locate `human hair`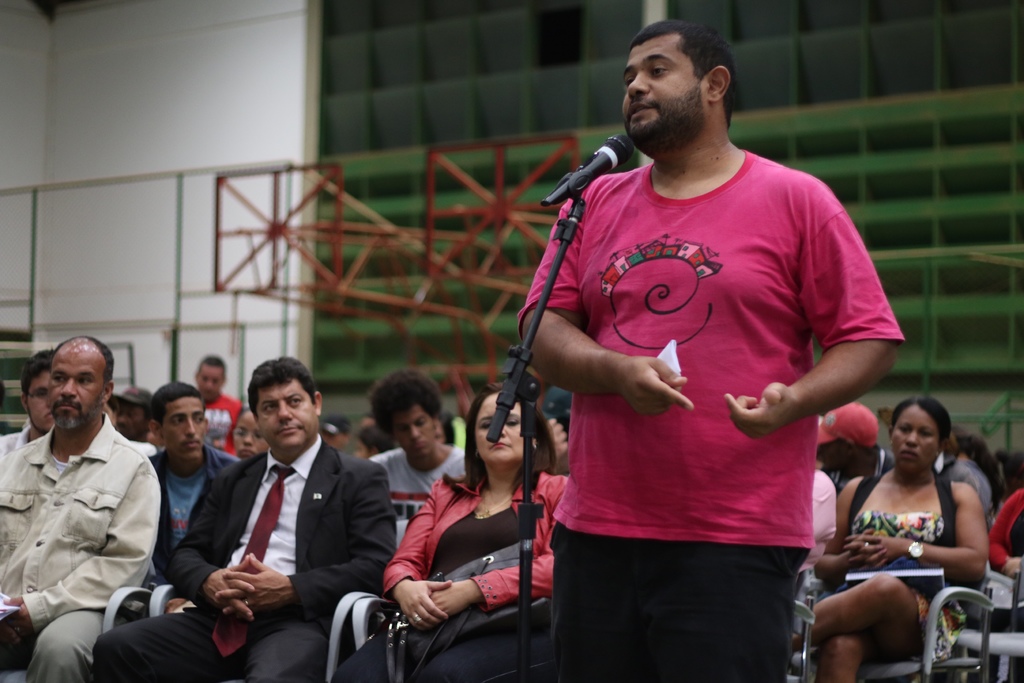
region(235, 404, 249, 424)
